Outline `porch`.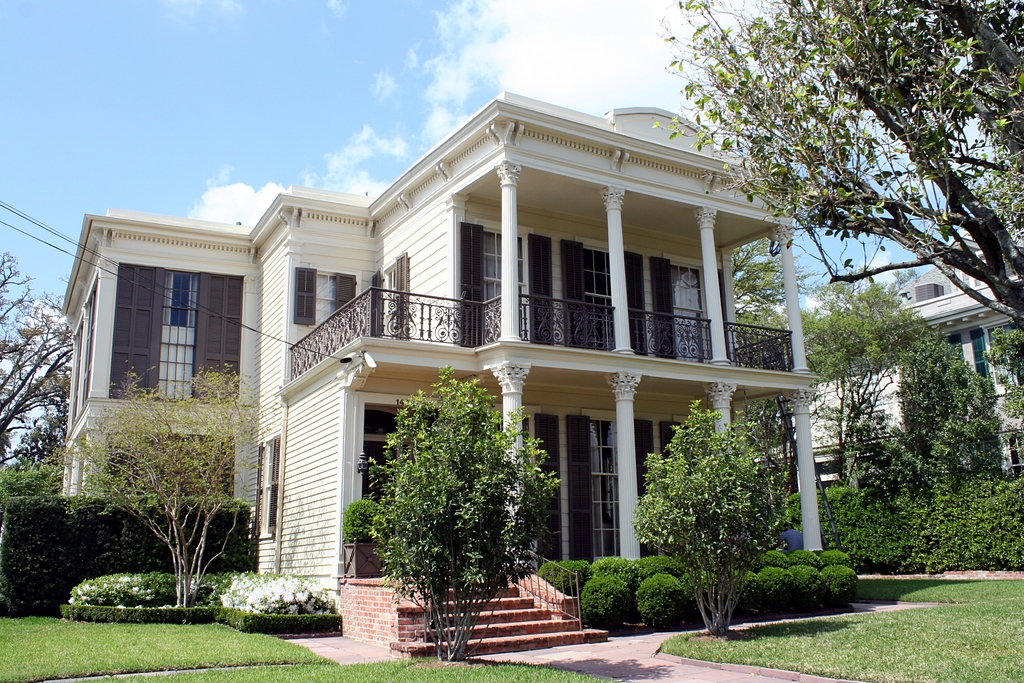
Outline: 284 282 794 386.
